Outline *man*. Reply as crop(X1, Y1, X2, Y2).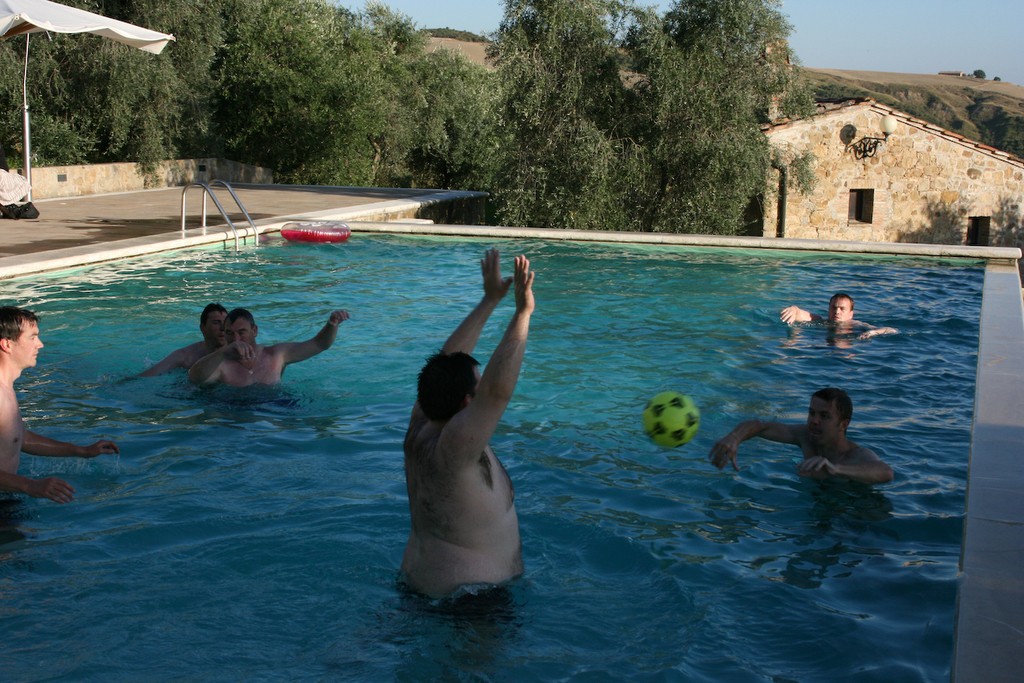
crop(102, 296, 229, 388).
